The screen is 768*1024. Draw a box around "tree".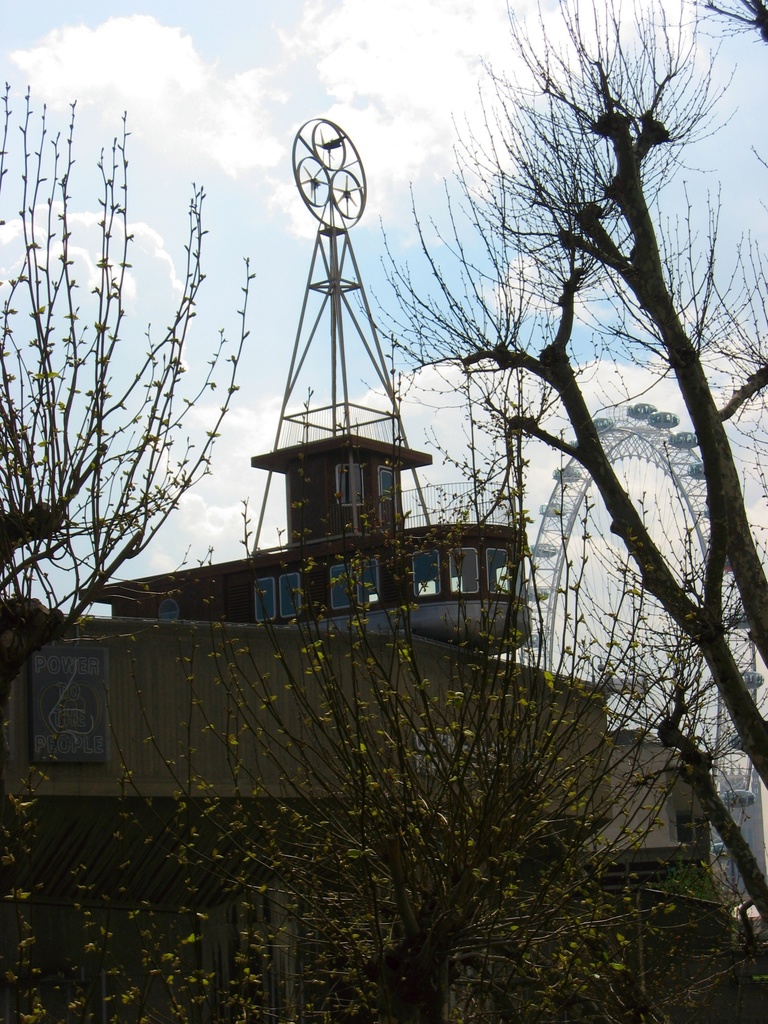
343/0/767/972.
